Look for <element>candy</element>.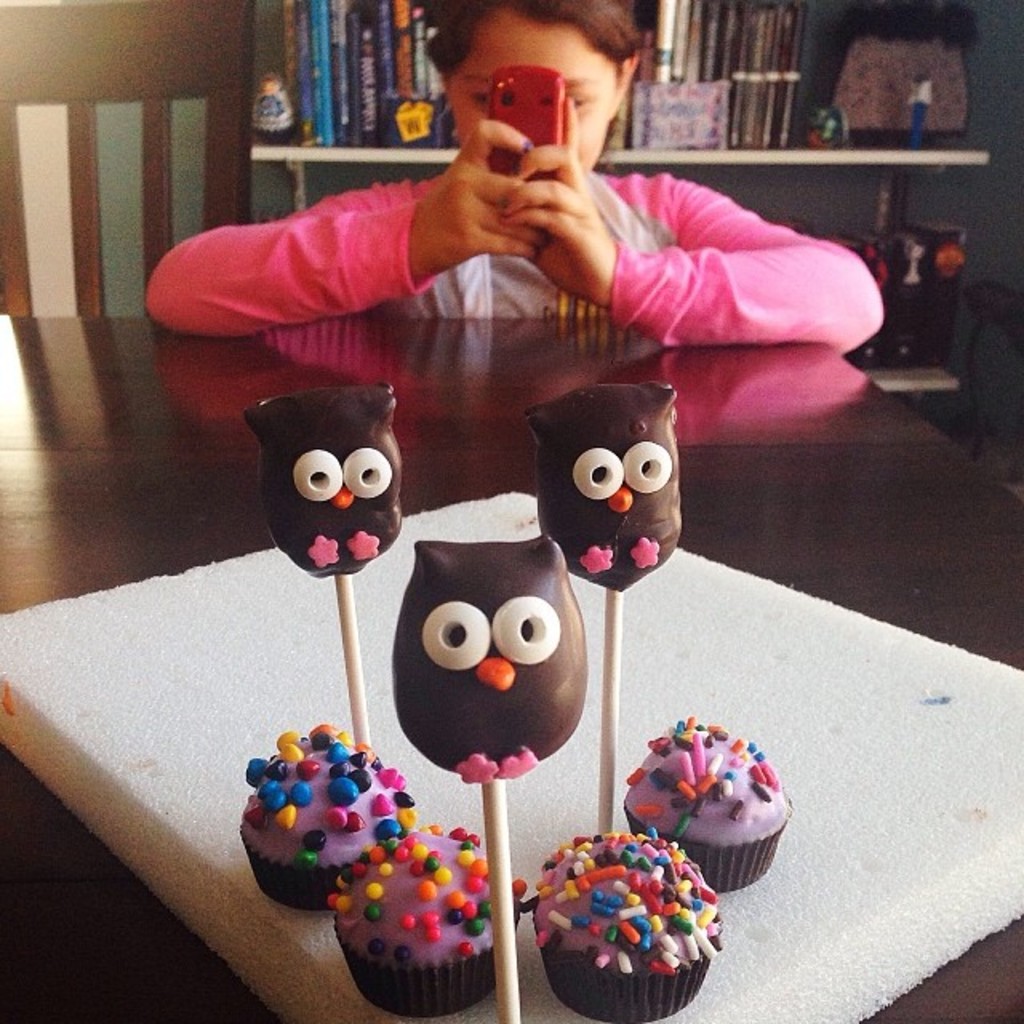
Found: <region>243, 731, 414, 907</region>.
